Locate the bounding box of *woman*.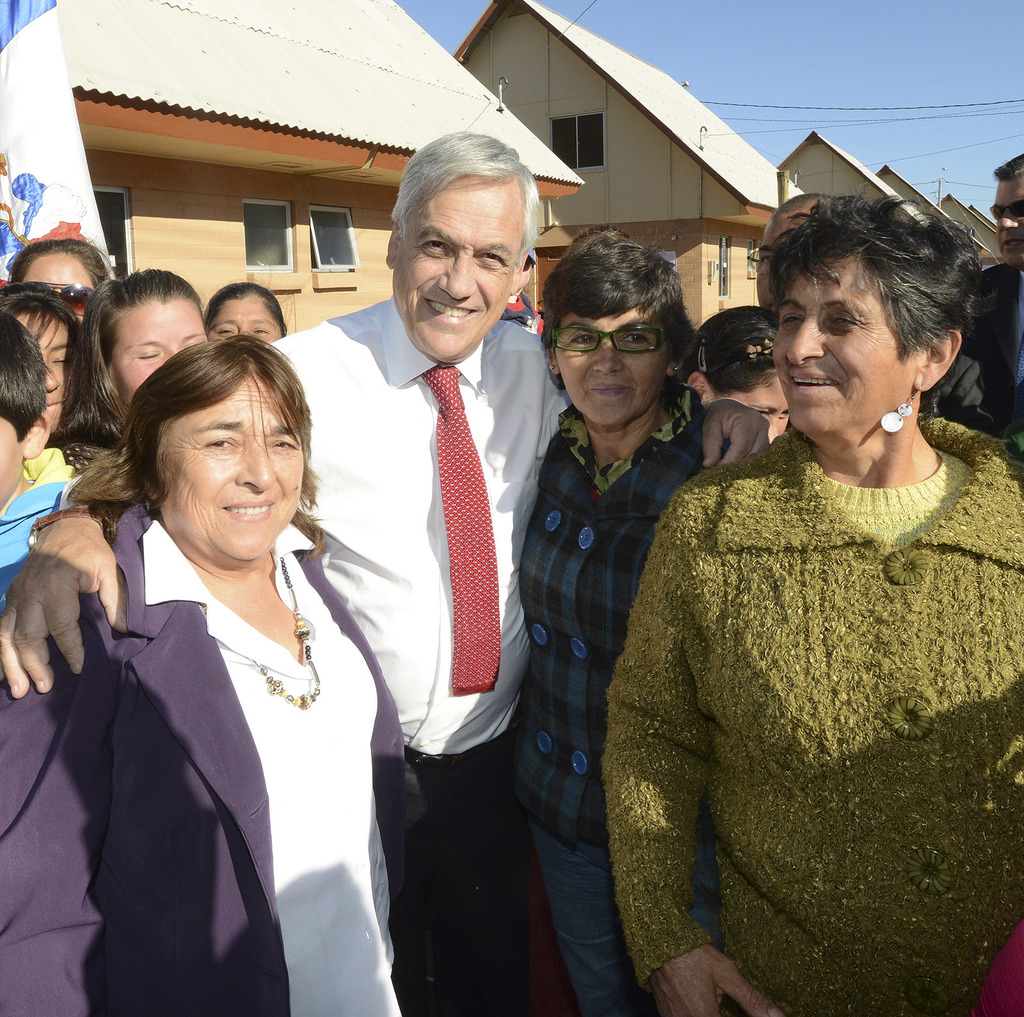
Bounding box: left=59, top=302, right=395, bottom=1016.
